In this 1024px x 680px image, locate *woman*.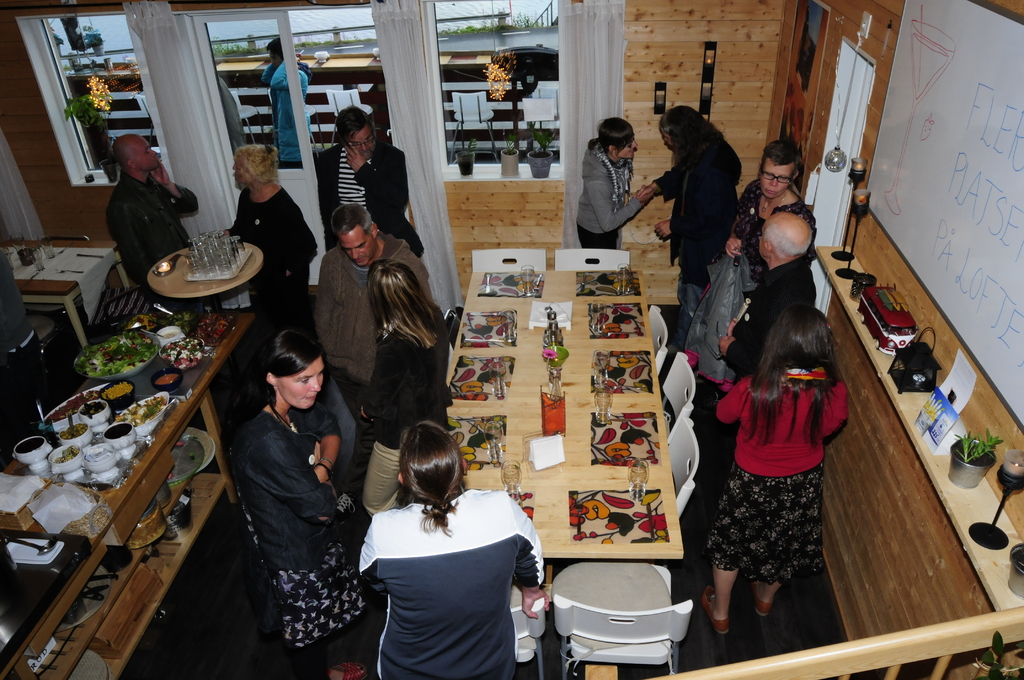
Bounding box: select_region(227, 143, 314, 341).
